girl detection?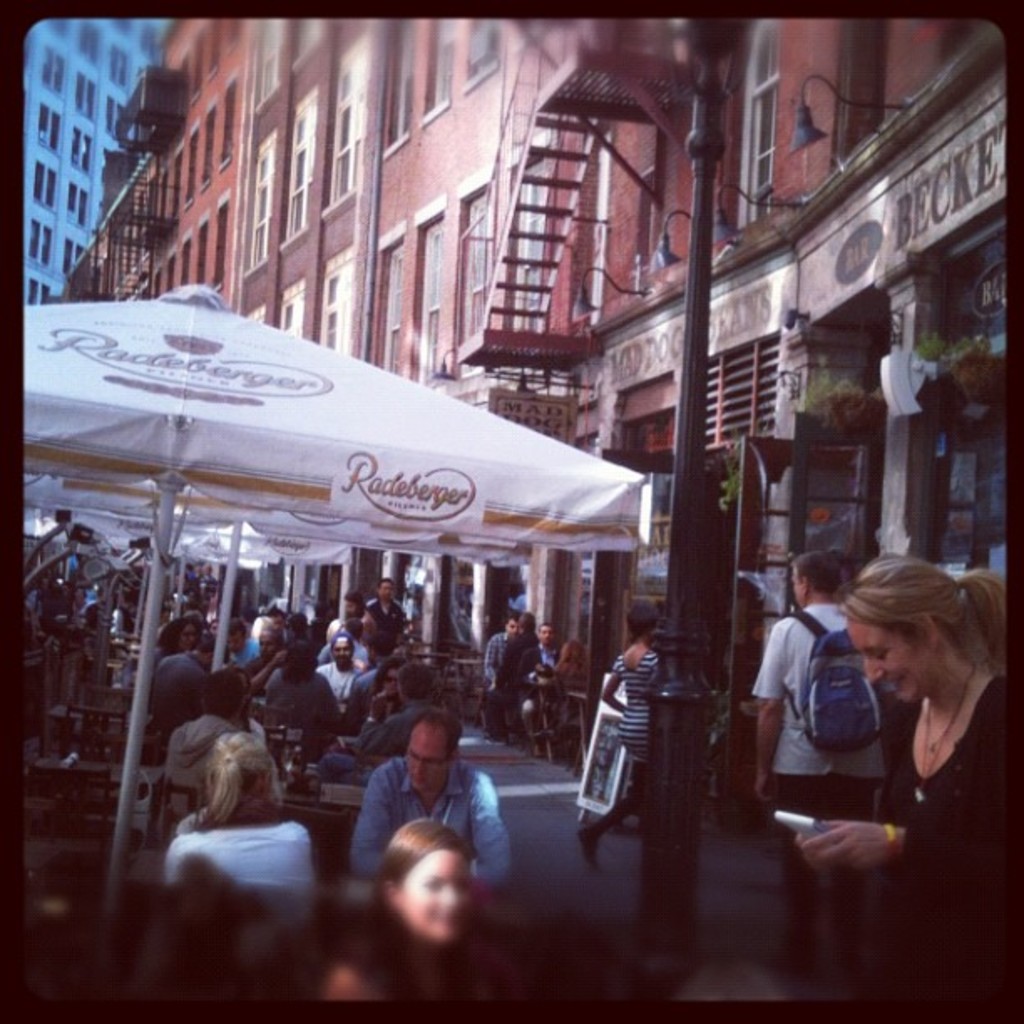
x1=259, y1=636, x2=341, y2=740
